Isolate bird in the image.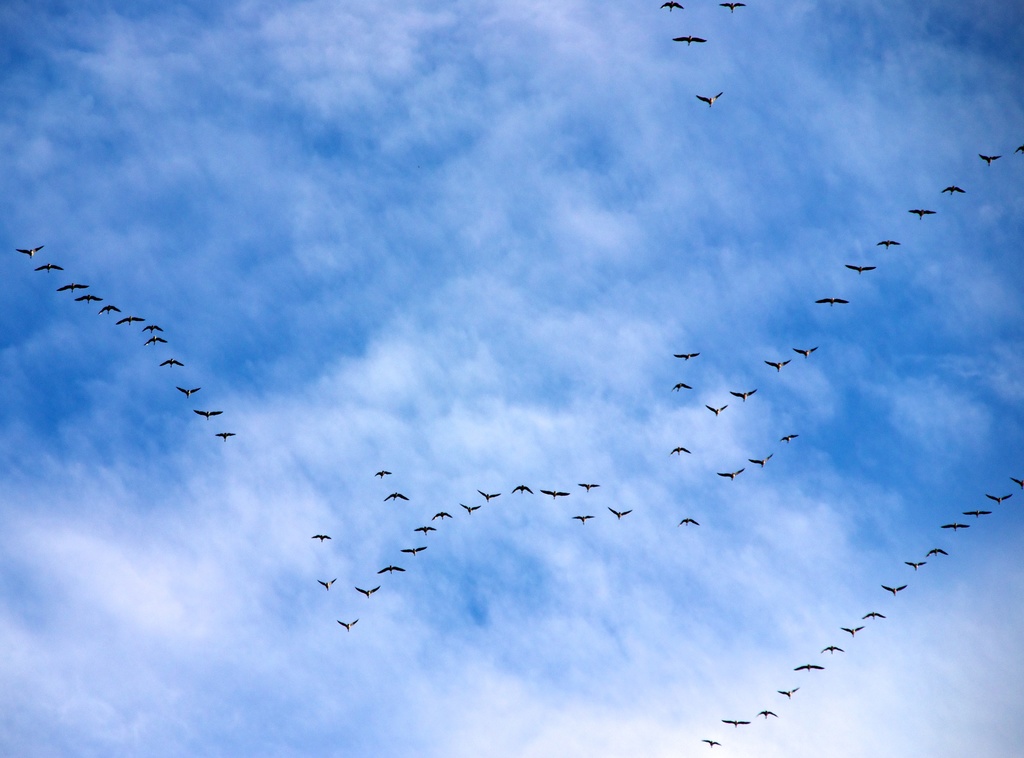
Isolated region: Rect(820, 645, 843, 656).
